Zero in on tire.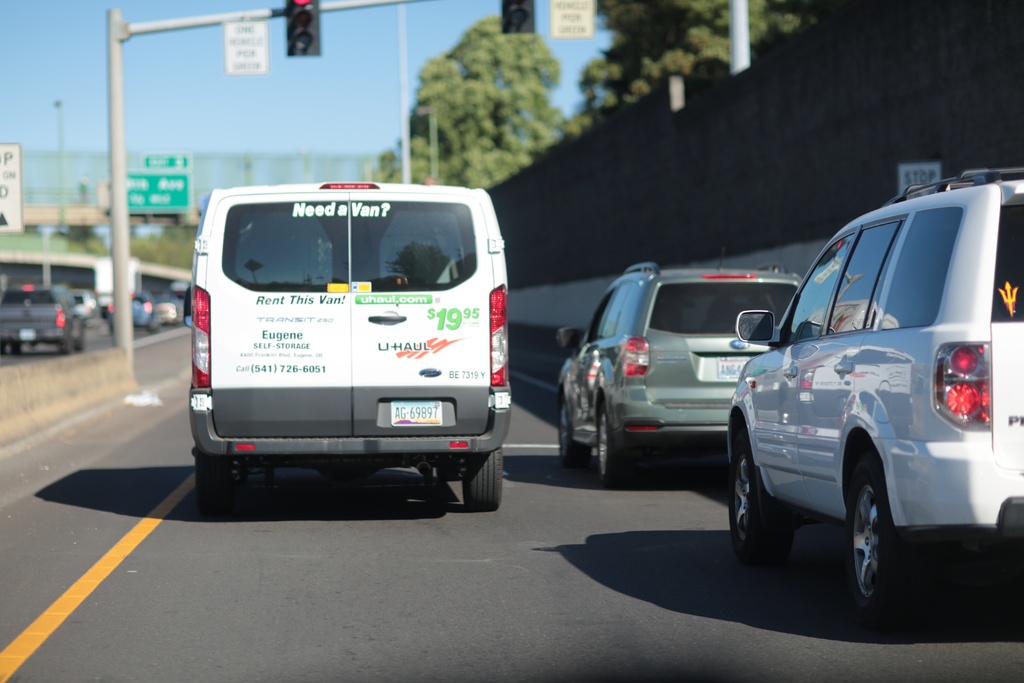
Zeroed in: select_region(74, 327, 84, 349).
